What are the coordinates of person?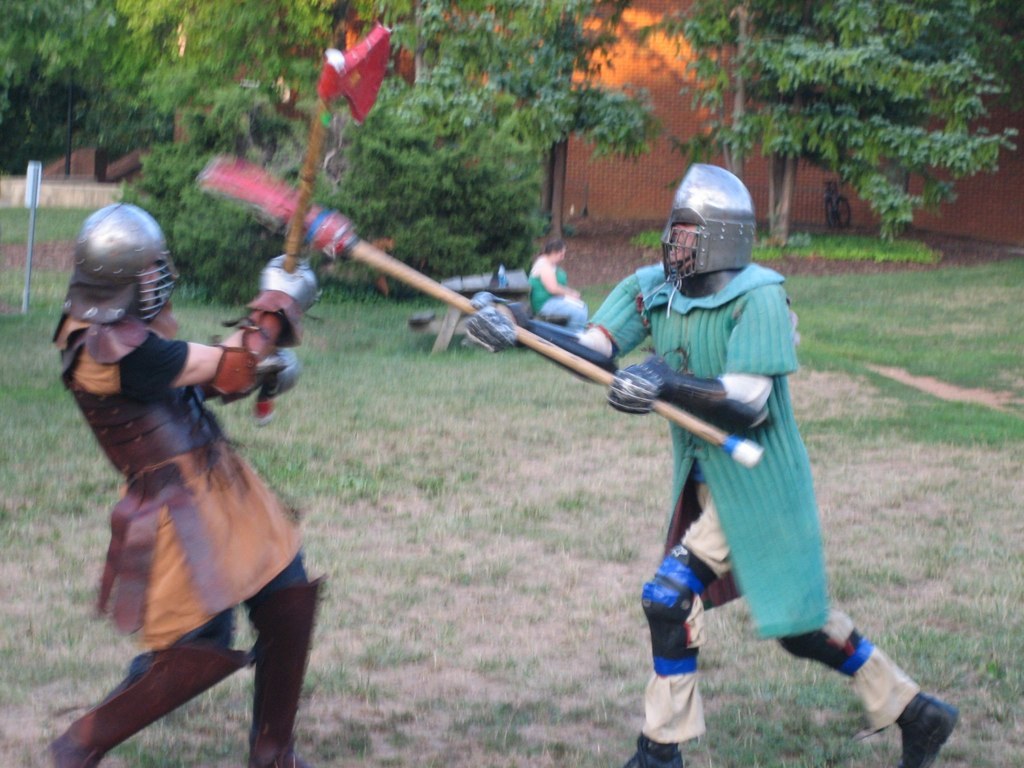
[50, 207, 311, 767].
